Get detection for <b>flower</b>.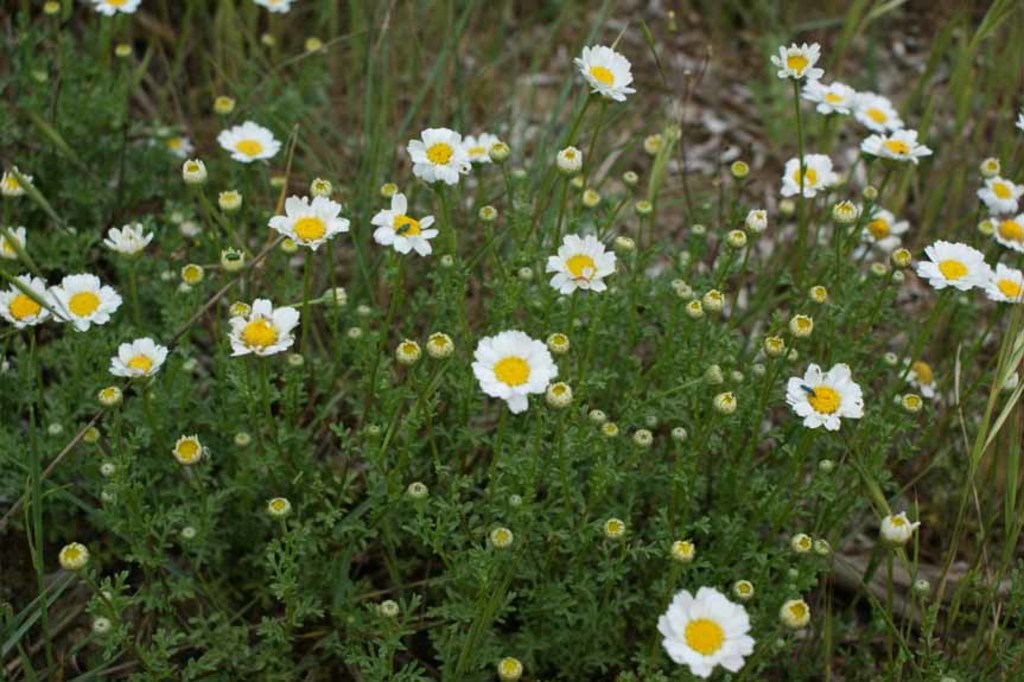
Detection: [177,159,214,187].
